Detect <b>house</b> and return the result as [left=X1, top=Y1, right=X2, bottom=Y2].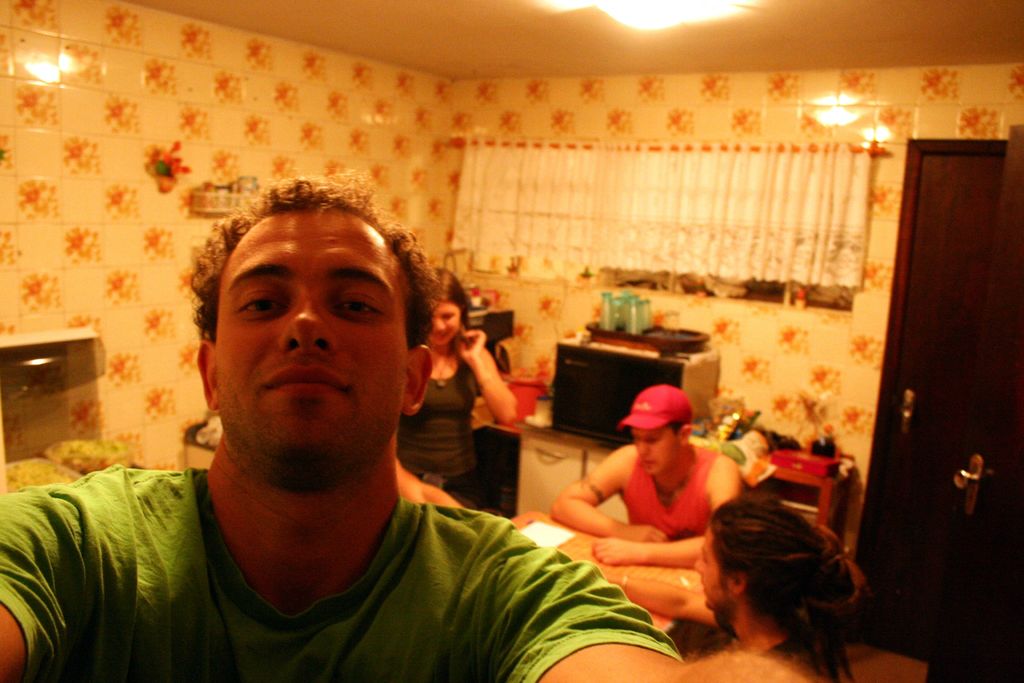
[left=0, top=0, right=1023, bottom=682].
